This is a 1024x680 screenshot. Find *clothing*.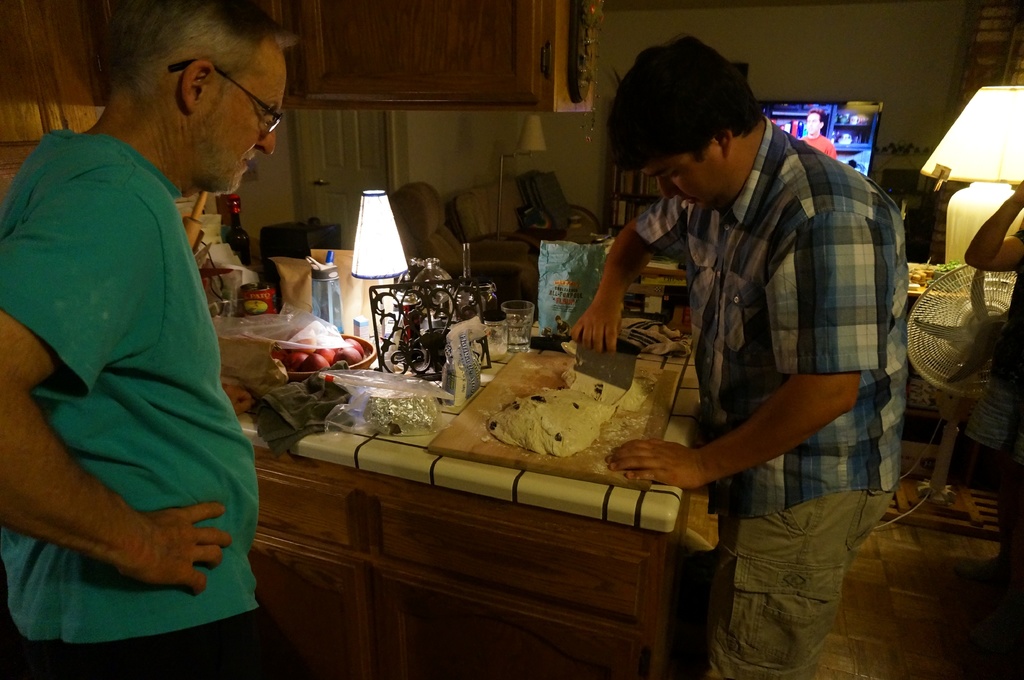
Bounding box: [left=0, top=128, right=271, bottom=679].
